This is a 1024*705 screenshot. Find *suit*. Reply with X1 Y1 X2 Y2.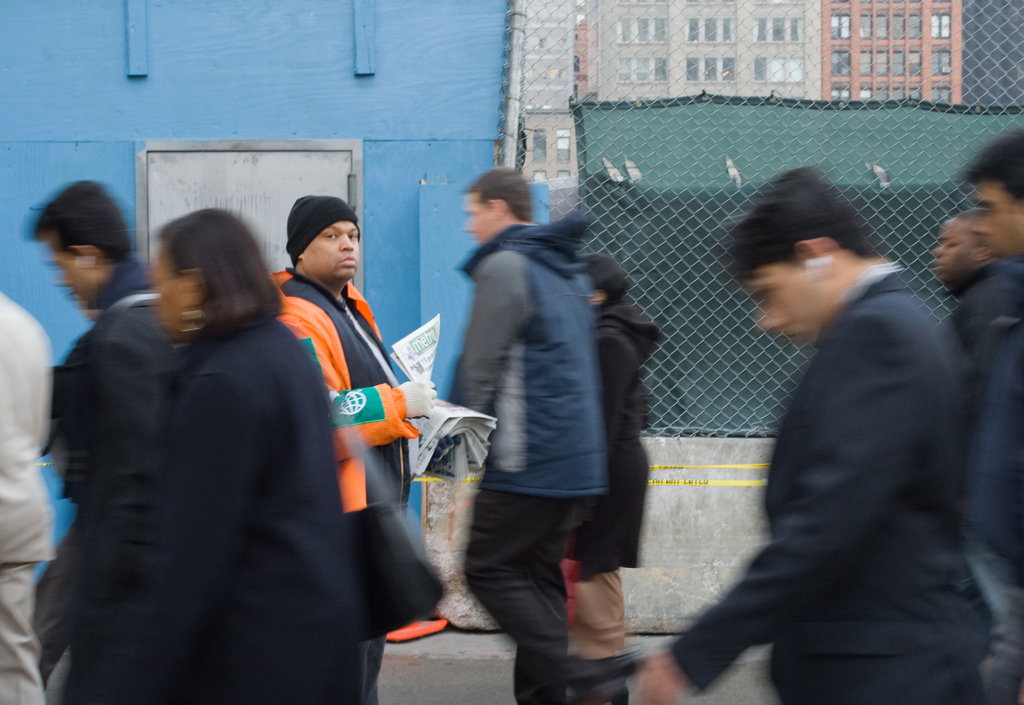
692 233 997 683.
